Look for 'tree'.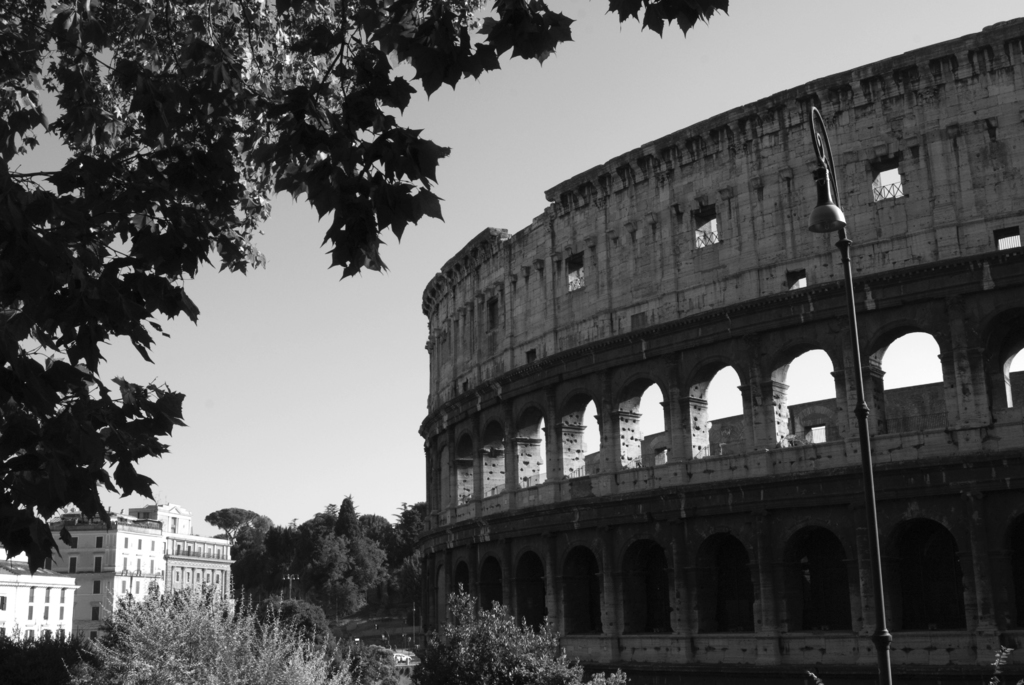
Found: {"x1": 384, "y1": 494, "x2": 439, "y2": 634}.
